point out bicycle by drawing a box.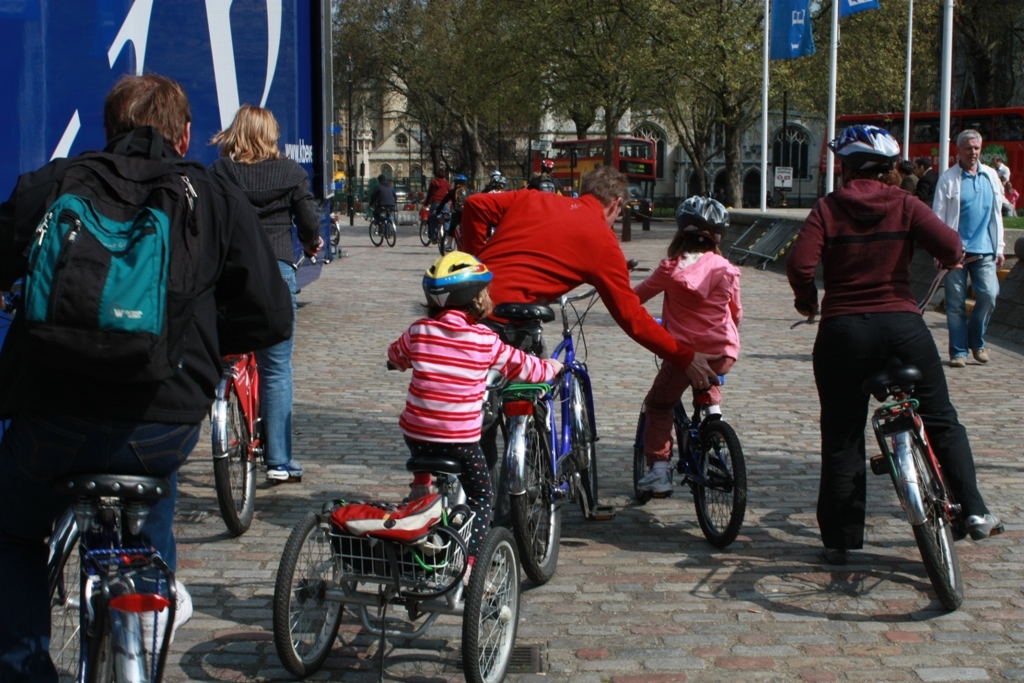
{"left": 42, "top": 471, "right": 180, "bottom": 682}.
